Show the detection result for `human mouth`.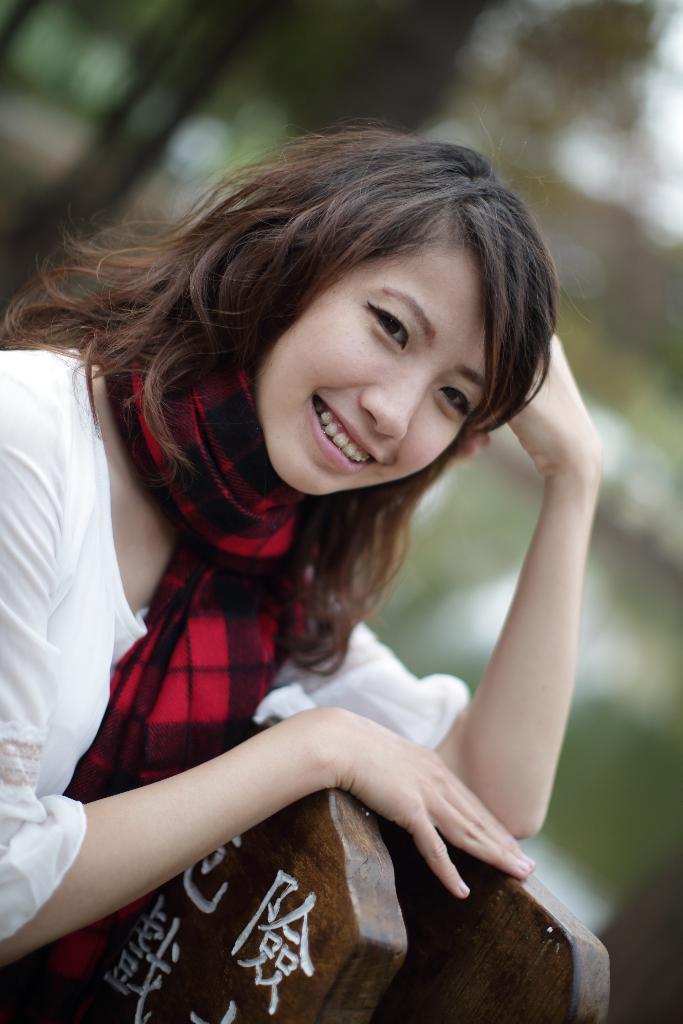
292,387,399,471.
